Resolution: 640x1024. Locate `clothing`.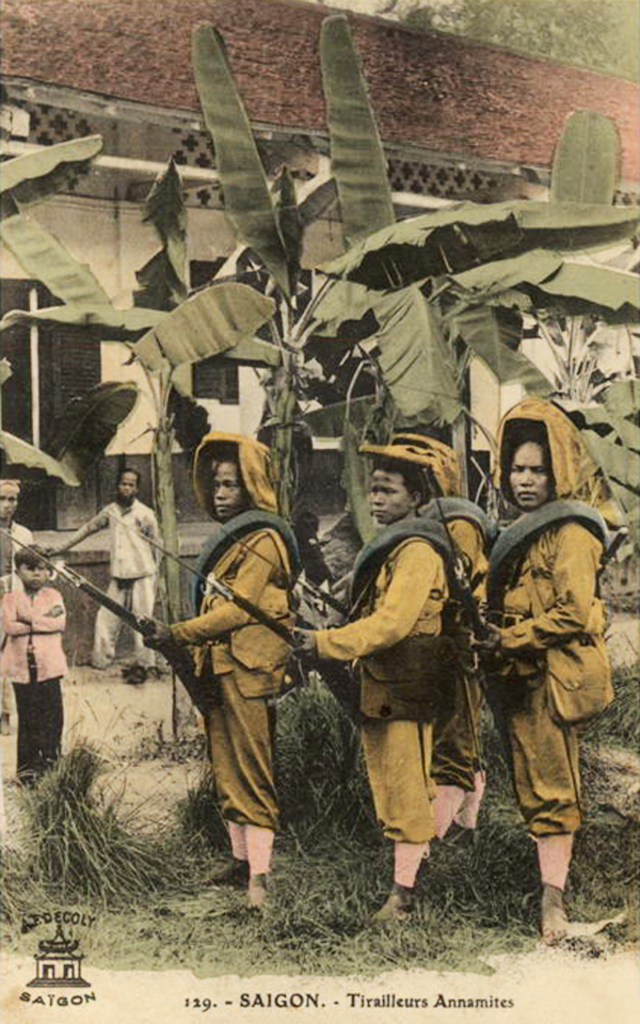
region(498, 394, 605, 837).
